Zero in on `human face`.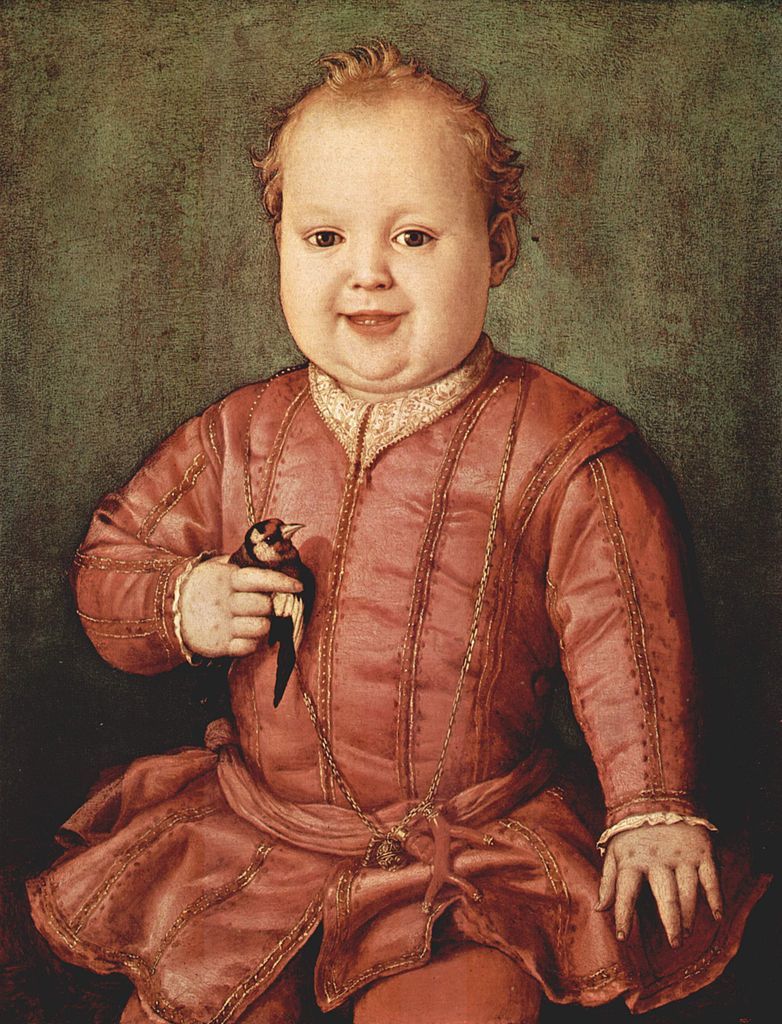
Zeroed in: (left=270, top=101, right=489, bottom=402).
